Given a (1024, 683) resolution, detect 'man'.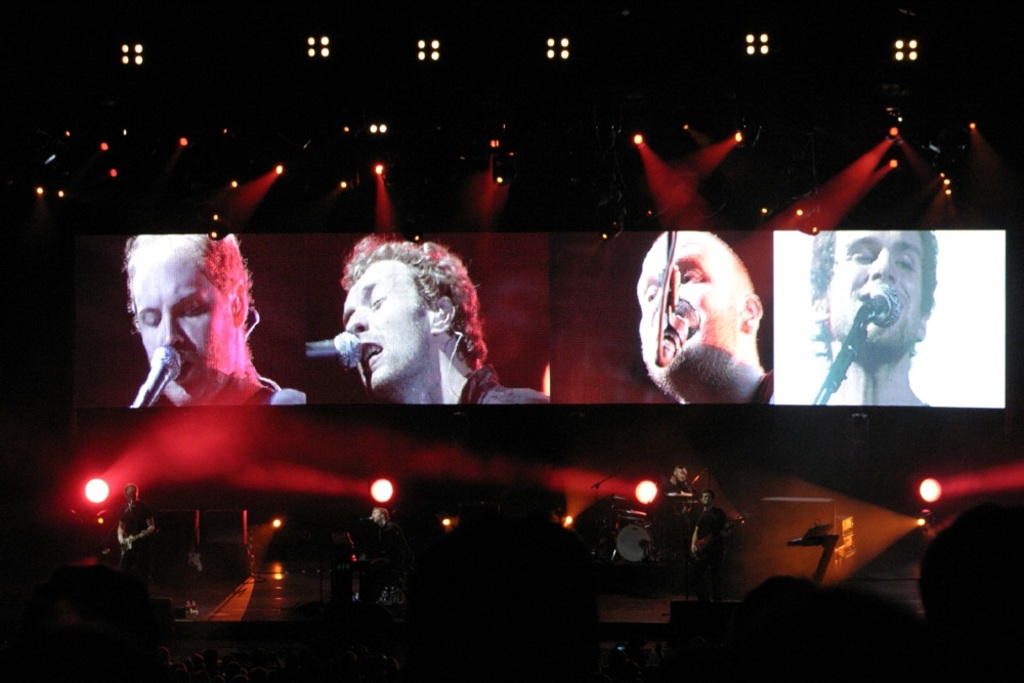
(x1=127, y1=232, x2=302, y2=422).
